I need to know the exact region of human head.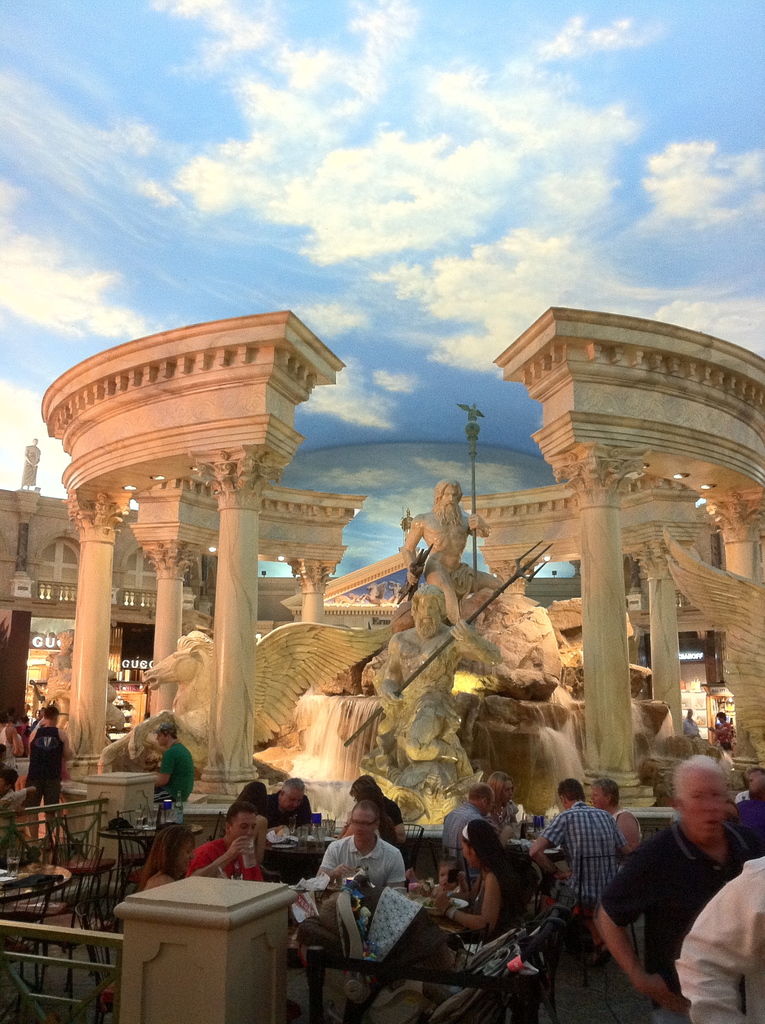
Region: 438,858,461,889.
